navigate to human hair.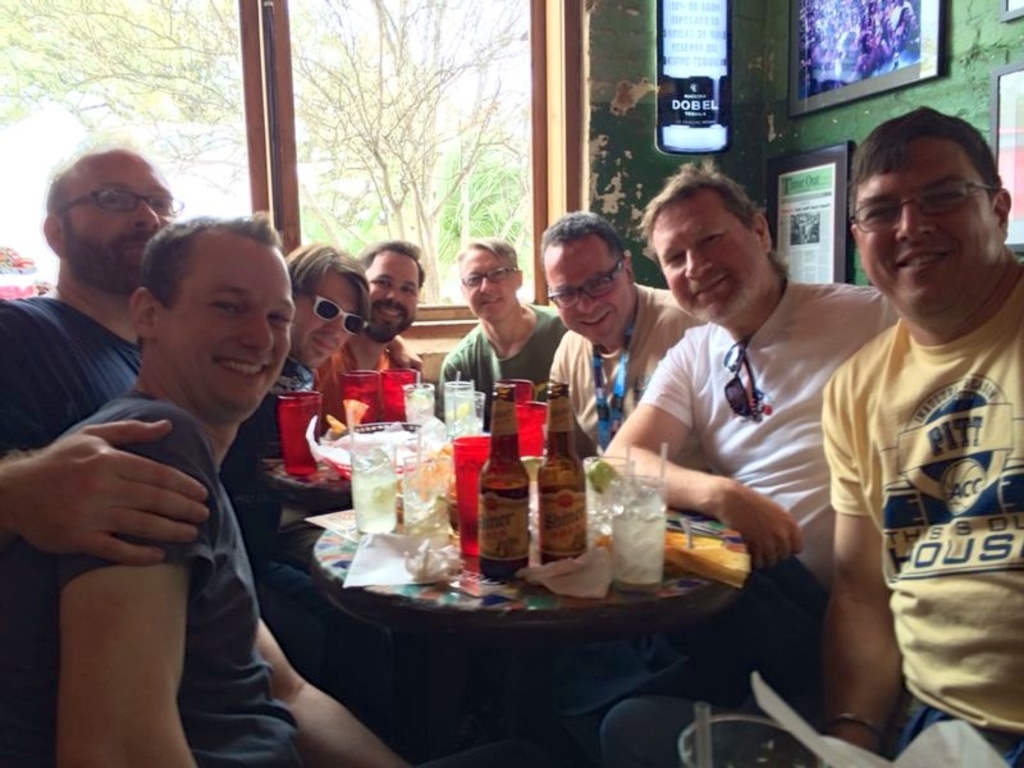
Navigation target: box=[44, 172, 69, 234].
